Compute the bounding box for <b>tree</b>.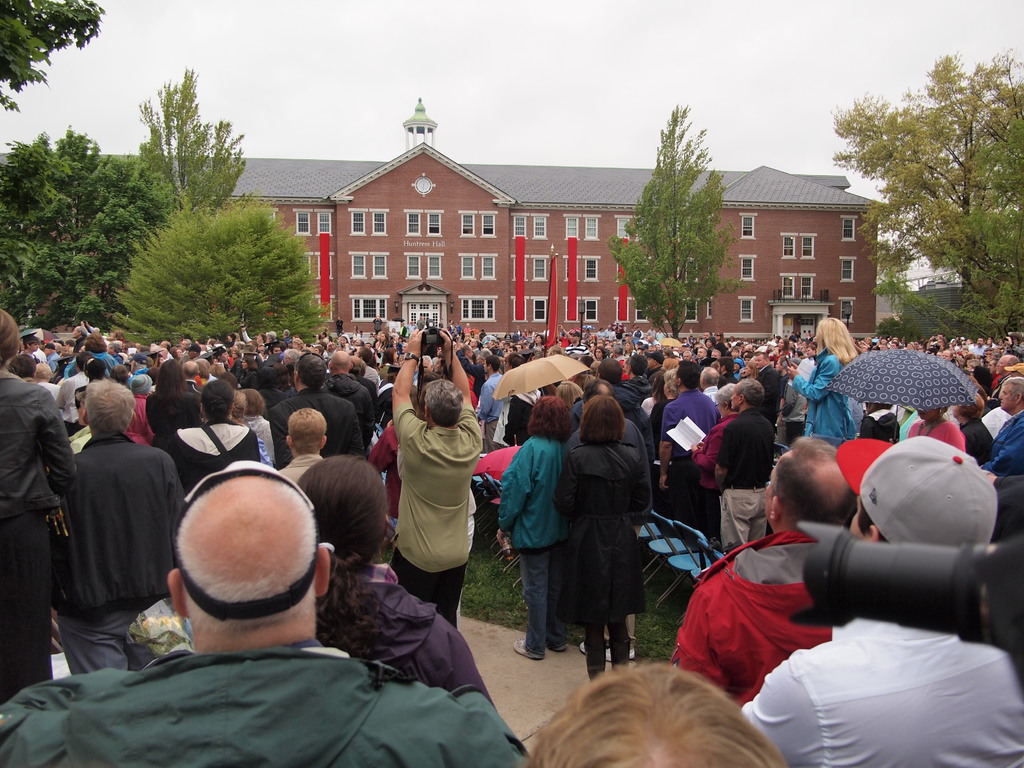
[138, 65, 257, 206].
